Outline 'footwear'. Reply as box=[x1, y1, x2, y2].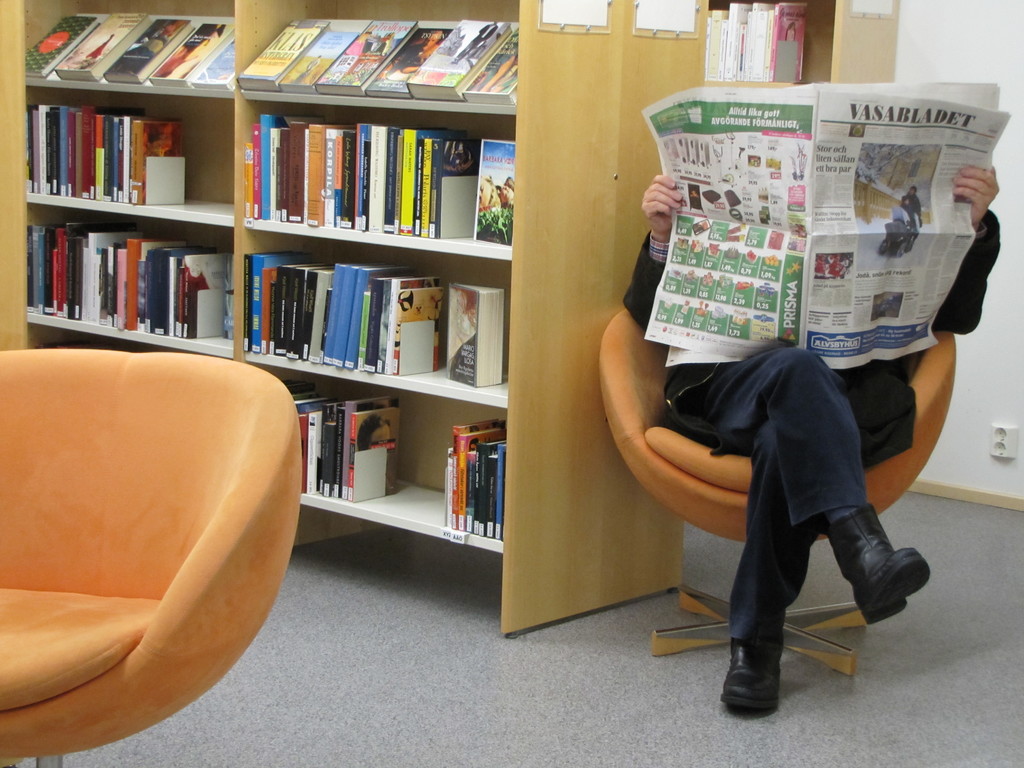
box=[835, 501, 931, 627].
